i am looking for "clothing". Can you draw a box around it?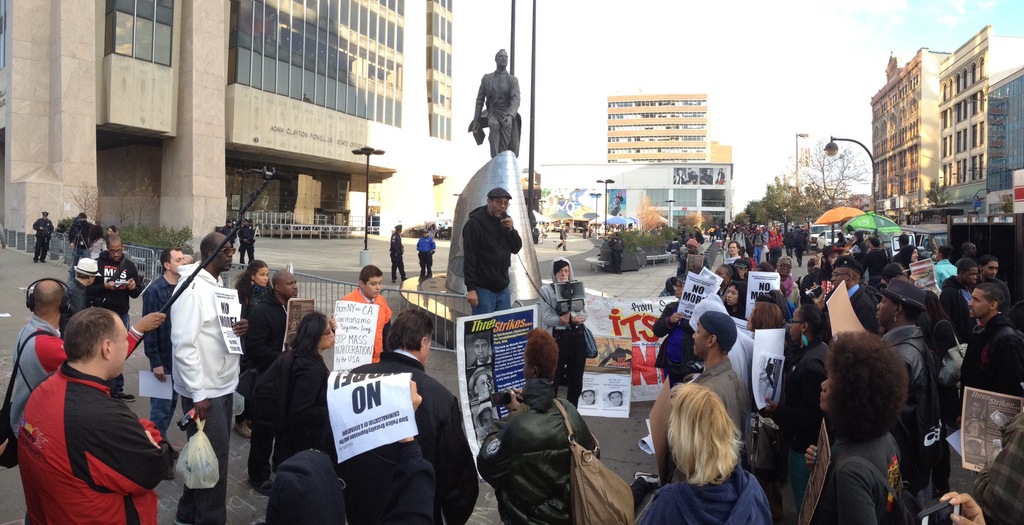
Sure, the bounding box is Rect(837, 238, 846, 245).
